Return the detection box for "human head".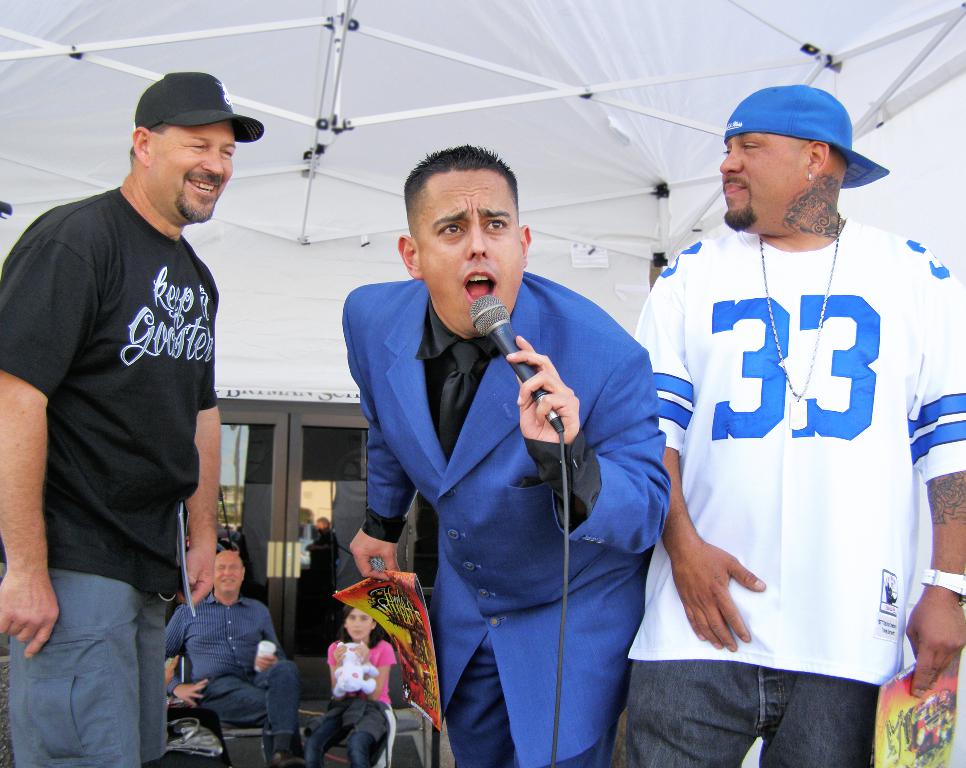
box(339, 605, 376, 639).
